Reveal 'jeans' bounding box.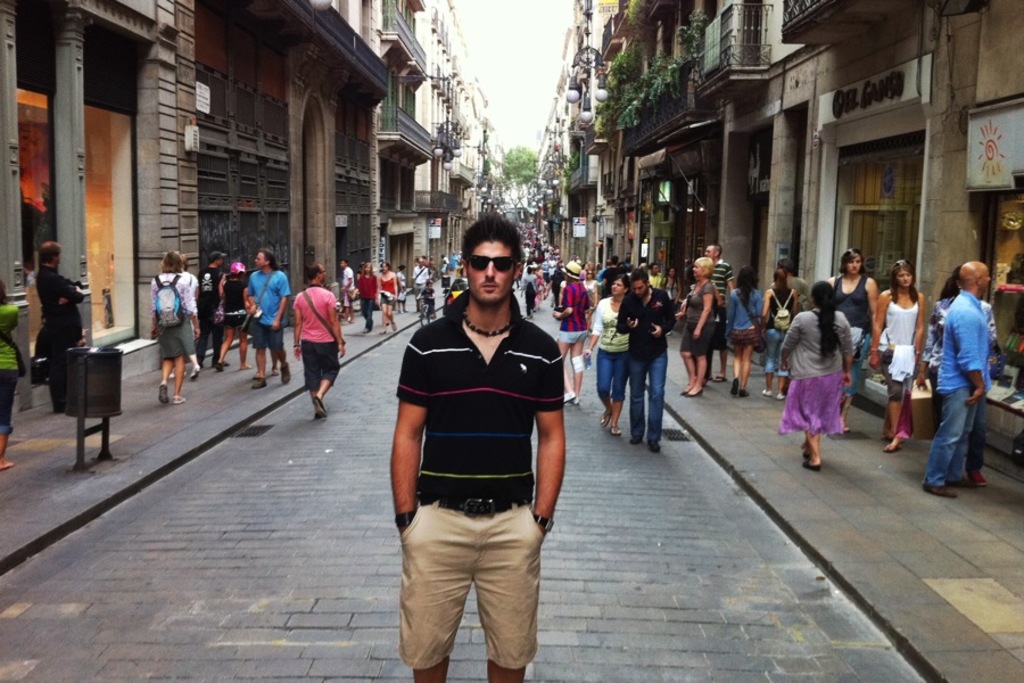
Revealed: 936 368 996 502.
